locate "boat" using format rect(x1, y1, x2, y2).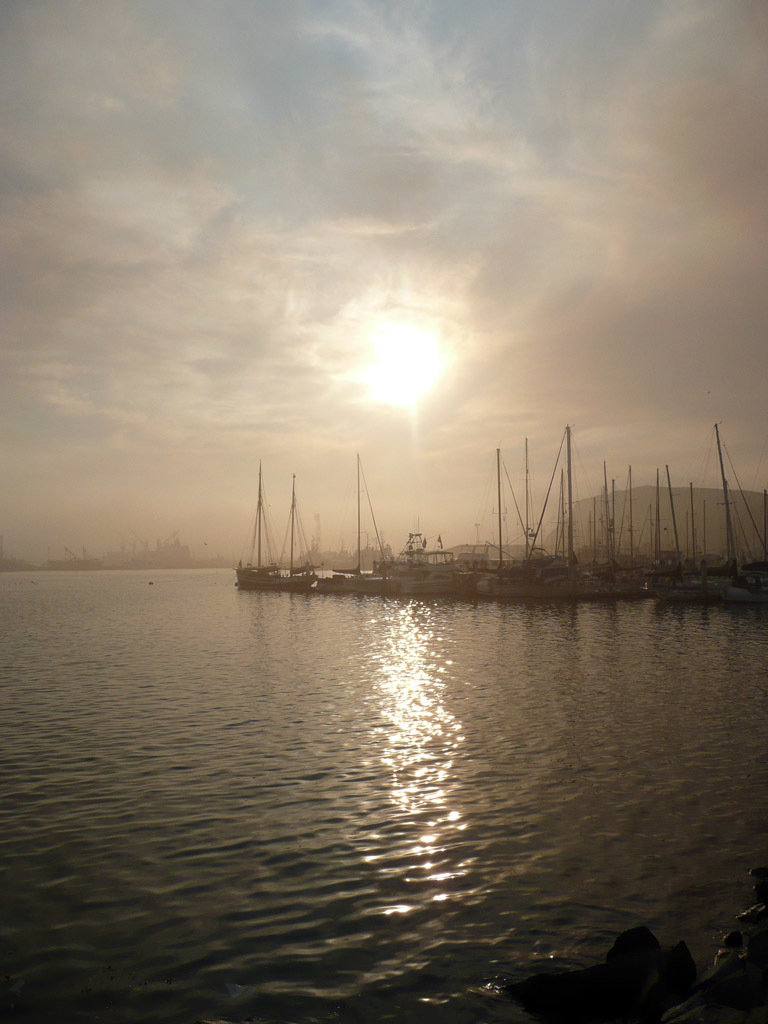
rect(289, 476, 318, 596).
